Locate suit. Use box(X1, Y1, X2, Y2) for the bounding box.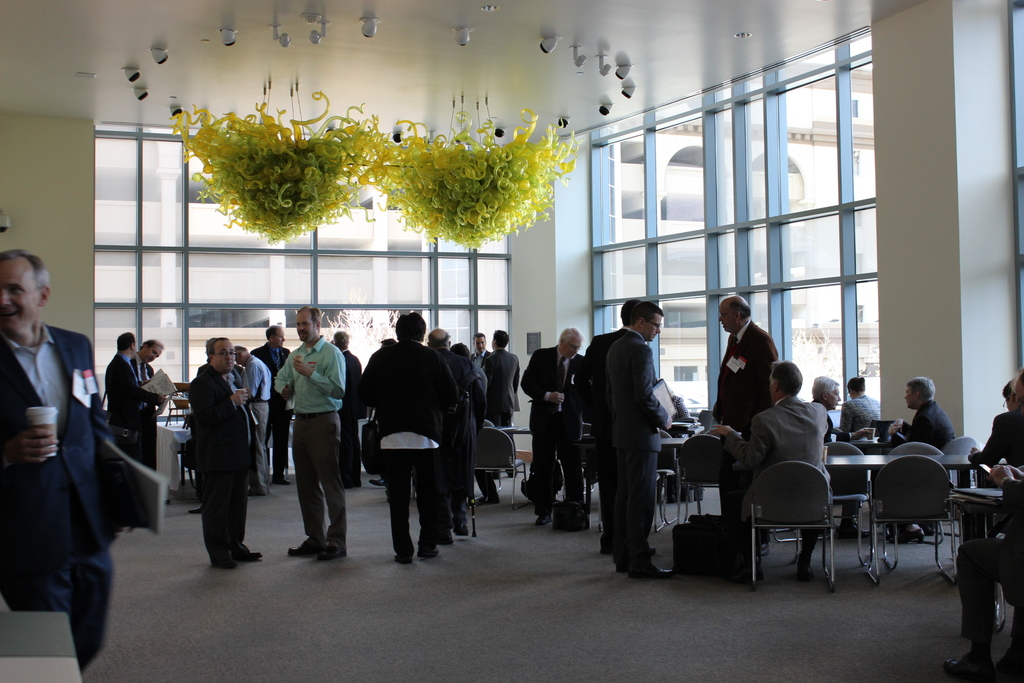
box(339, 347, 360, 484).
